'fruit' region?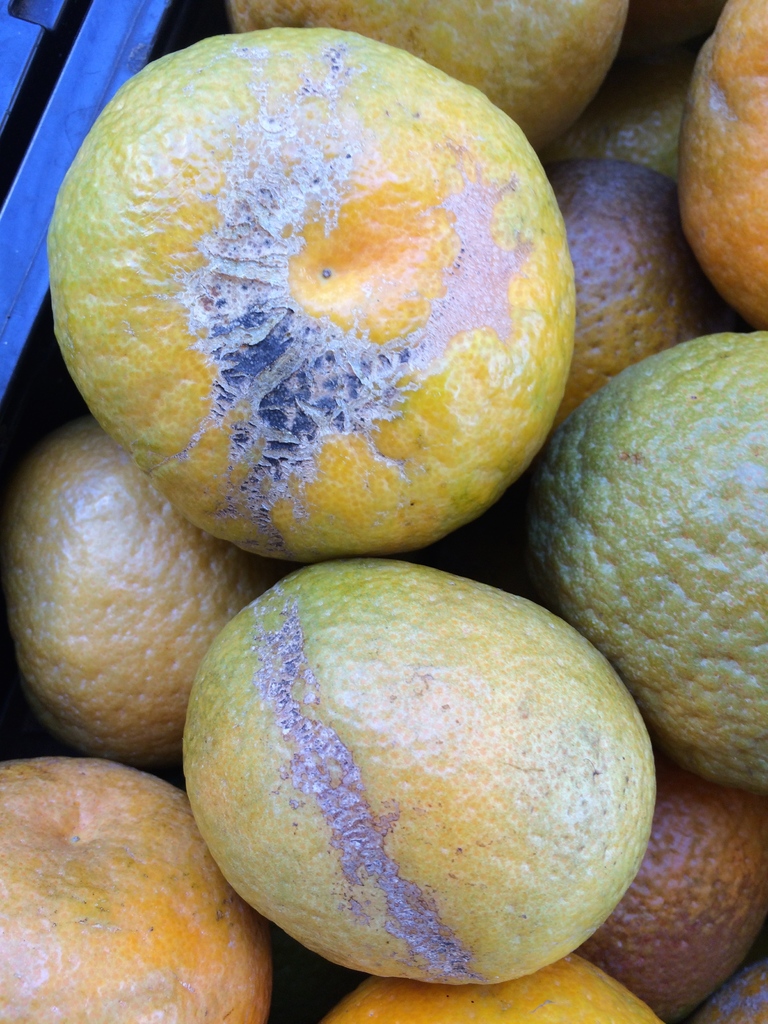
box=[158, 559, 668, 964]
